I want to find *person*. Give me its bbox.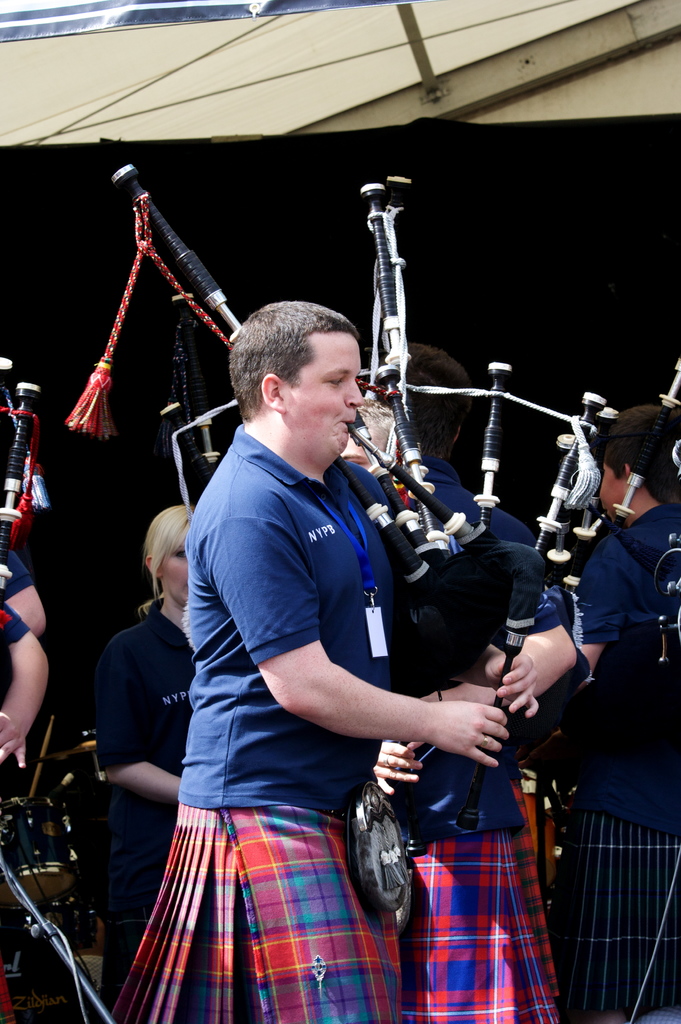
bbox=[373, 333, 566, 1023].
